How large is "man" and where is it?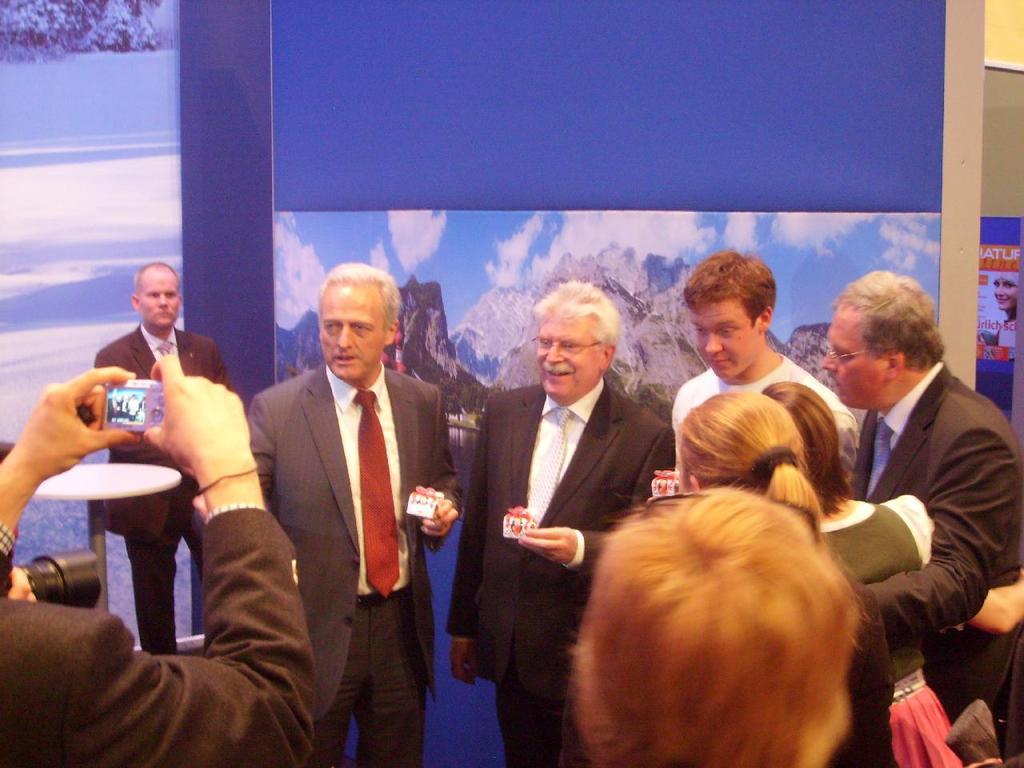
Bounding box: 238,260,455,752.
